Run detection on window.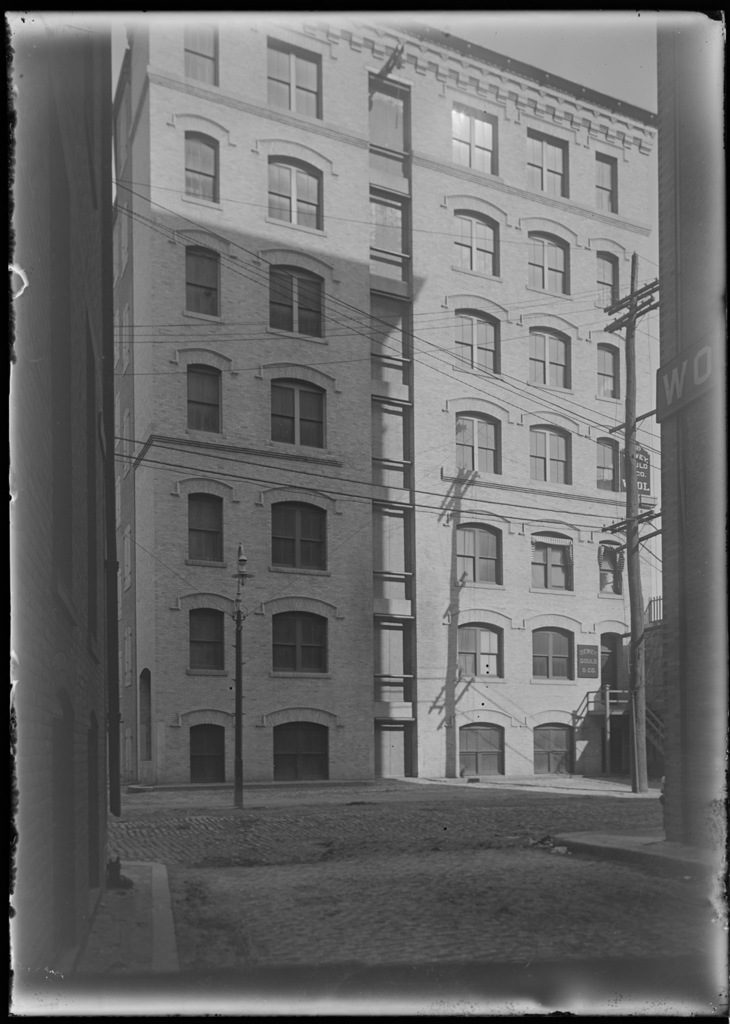
Result: [181, 132, 218, 210].
